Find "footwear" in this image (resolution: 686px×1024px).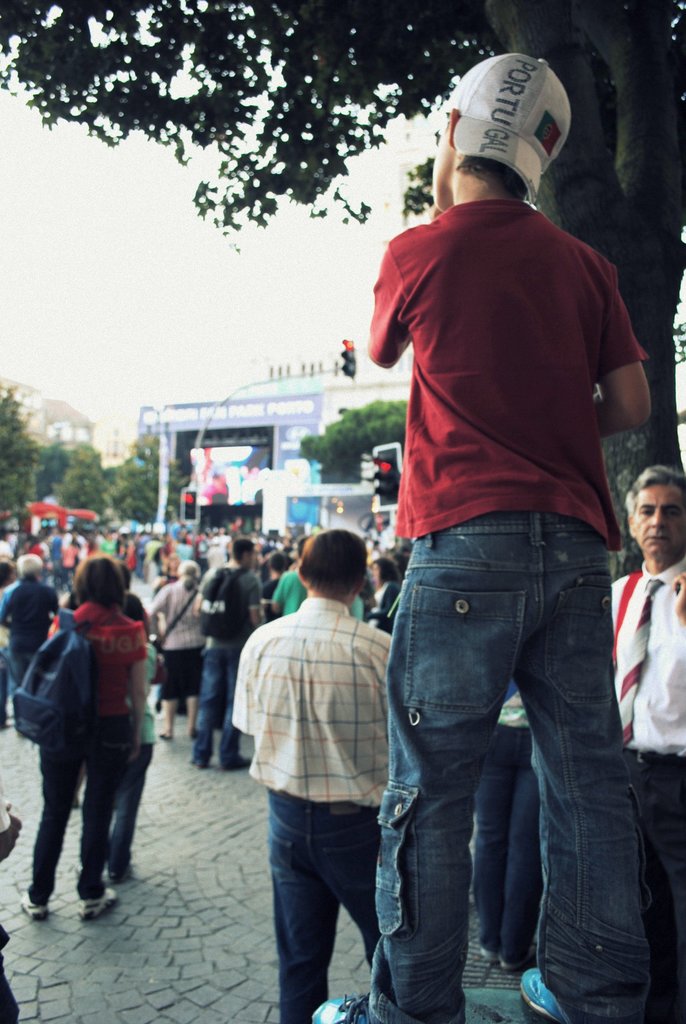
153 730 176 743.
